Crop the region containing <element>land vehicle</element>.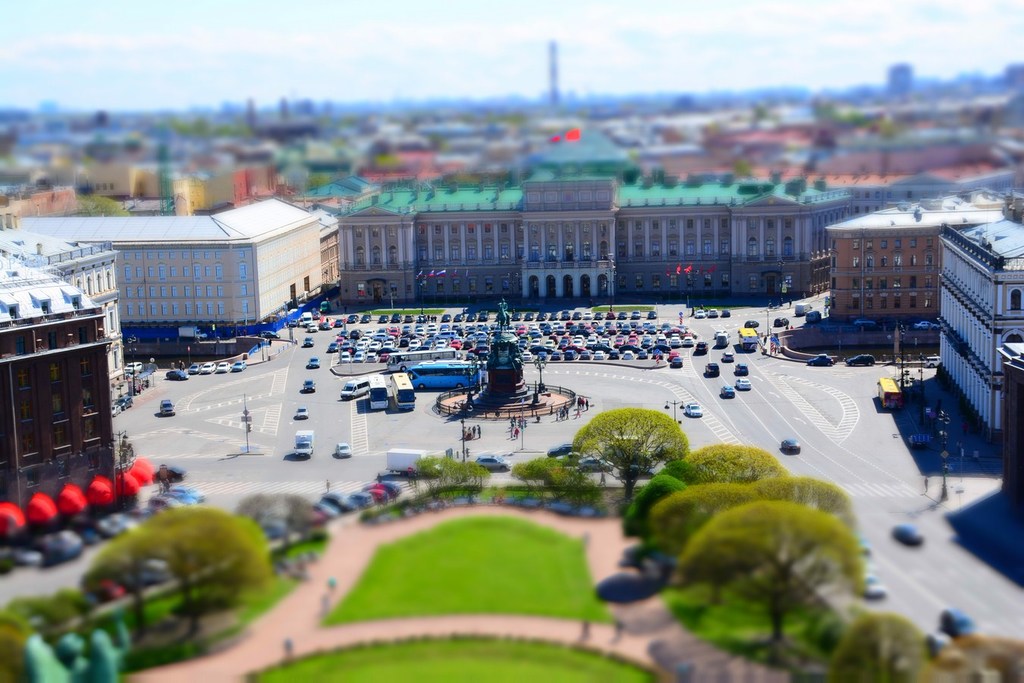
Crop region: region(927, 354, 939, 366).
